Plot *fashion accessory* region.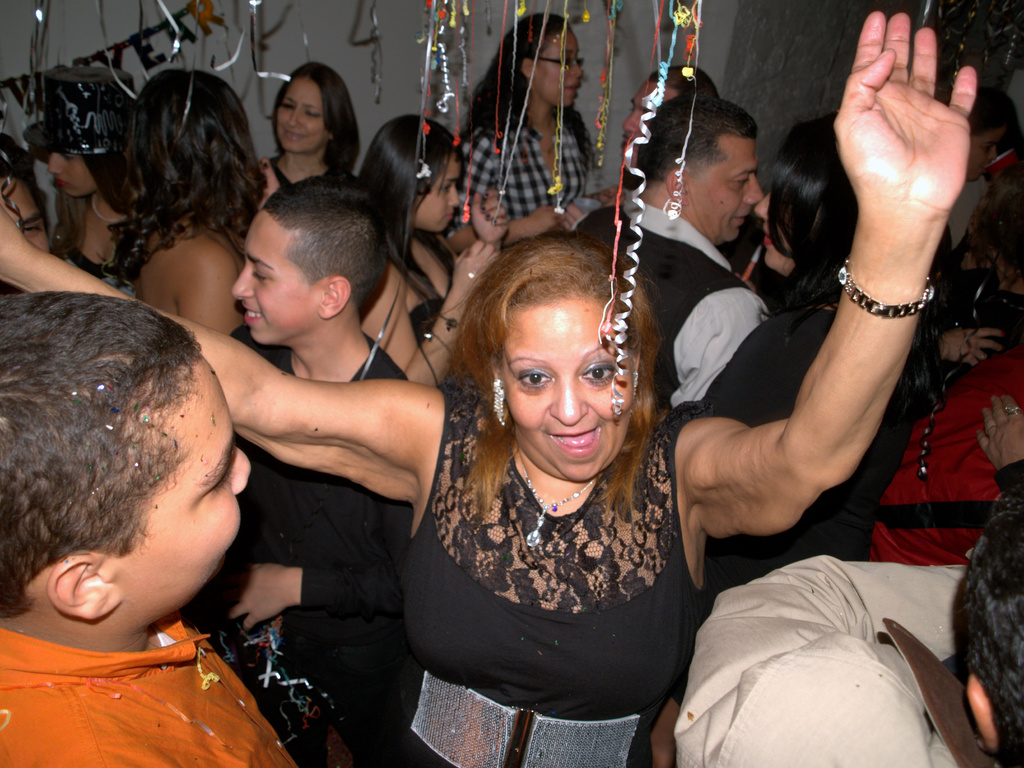
Plotted at <region>837, 254, 938, 320</region>.
